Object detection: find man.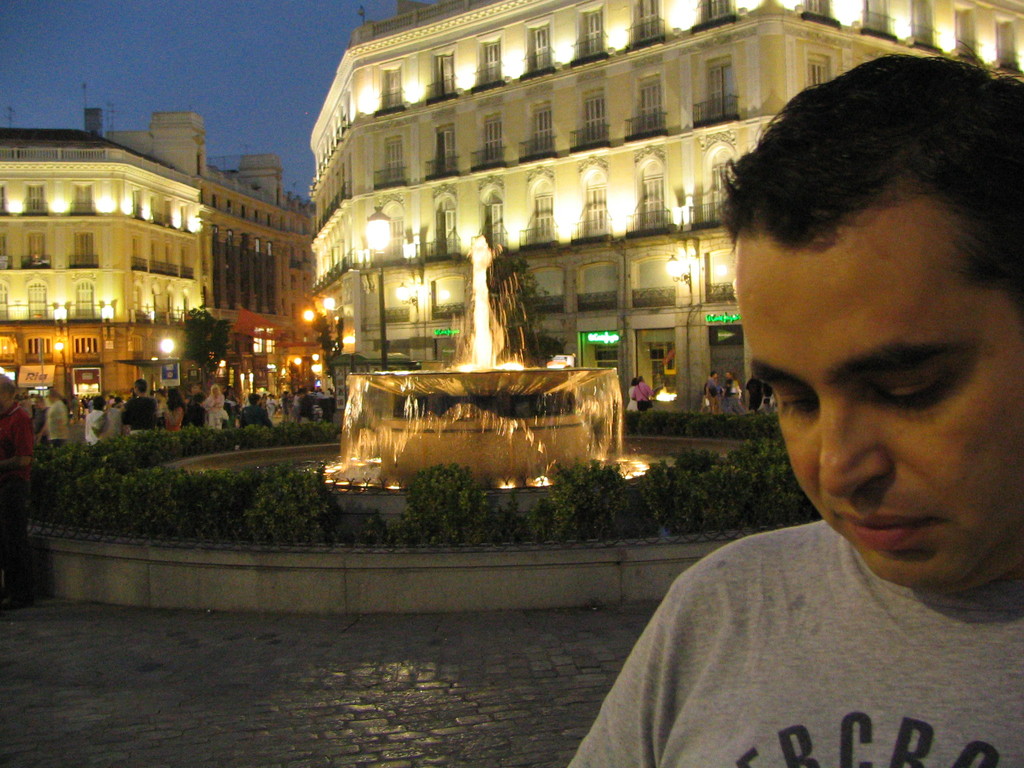
bbox=[562, 99, 1023, 748].
